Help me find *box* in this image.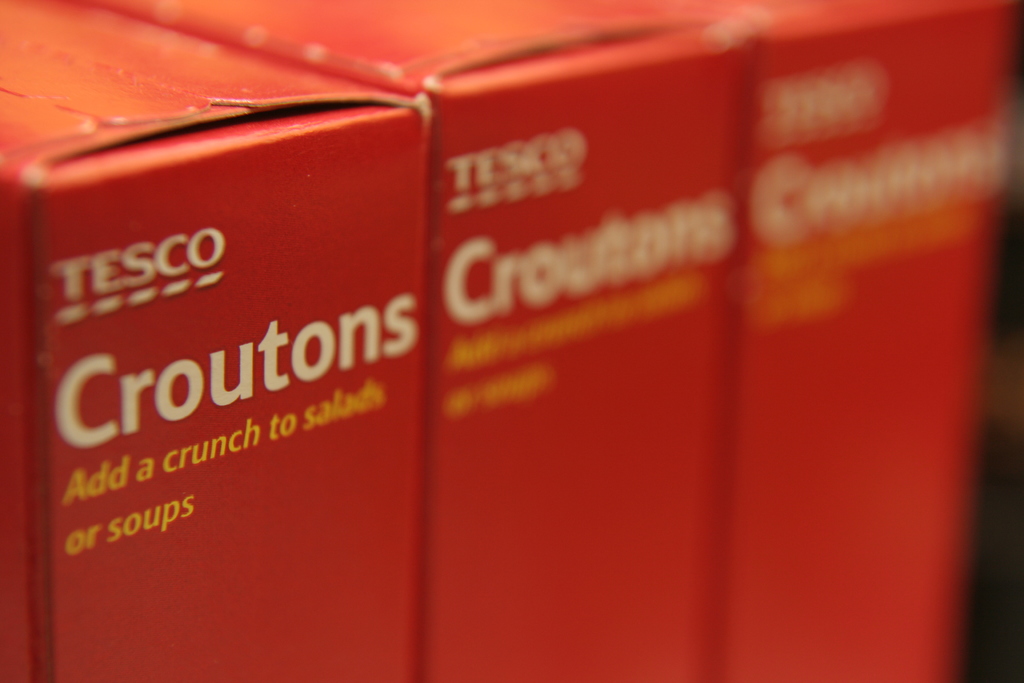
Found it: bbox(756, 0, 1023, 682).
